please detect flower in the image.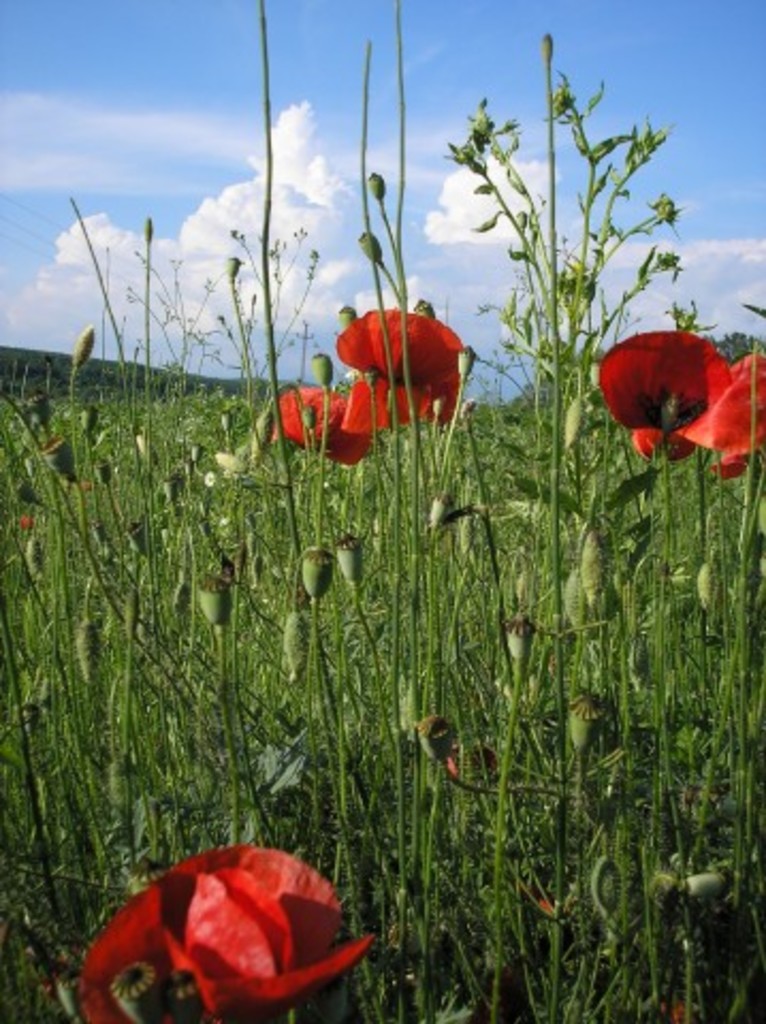
[262,384,378,465].
